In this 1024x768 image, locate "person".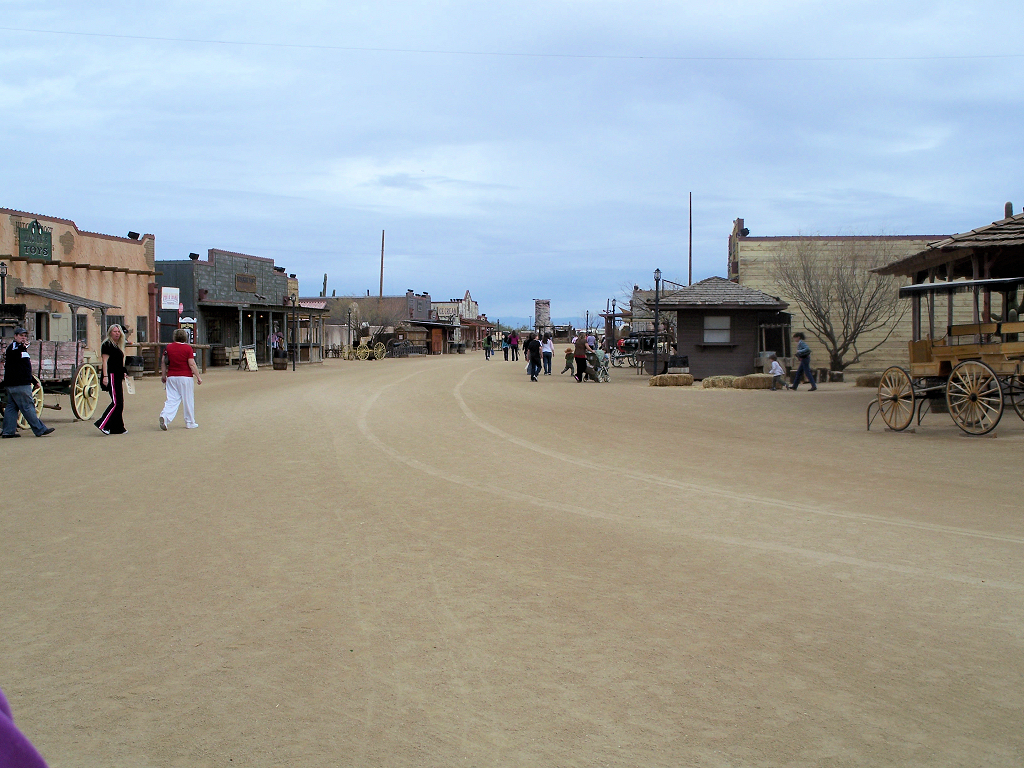
Bounding box: x1=0 y1=327 x2=52 y2=437.
